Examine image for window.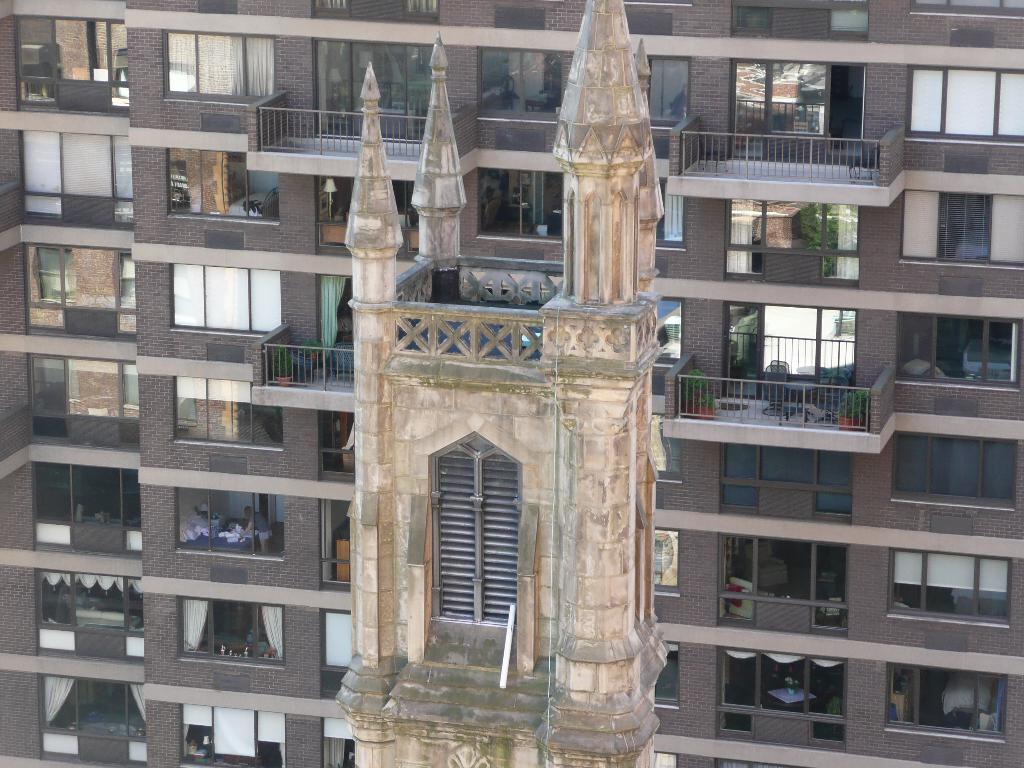
Examination result: (438, 274, 678, 422).
